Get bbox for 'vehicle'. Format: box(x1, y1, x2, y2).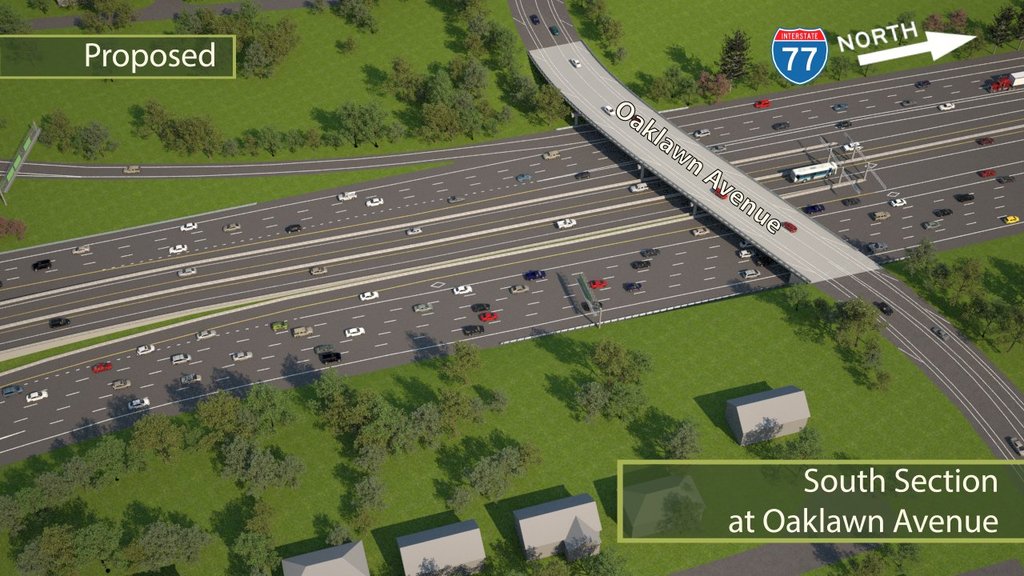
box(456, 284, 477, 293).
